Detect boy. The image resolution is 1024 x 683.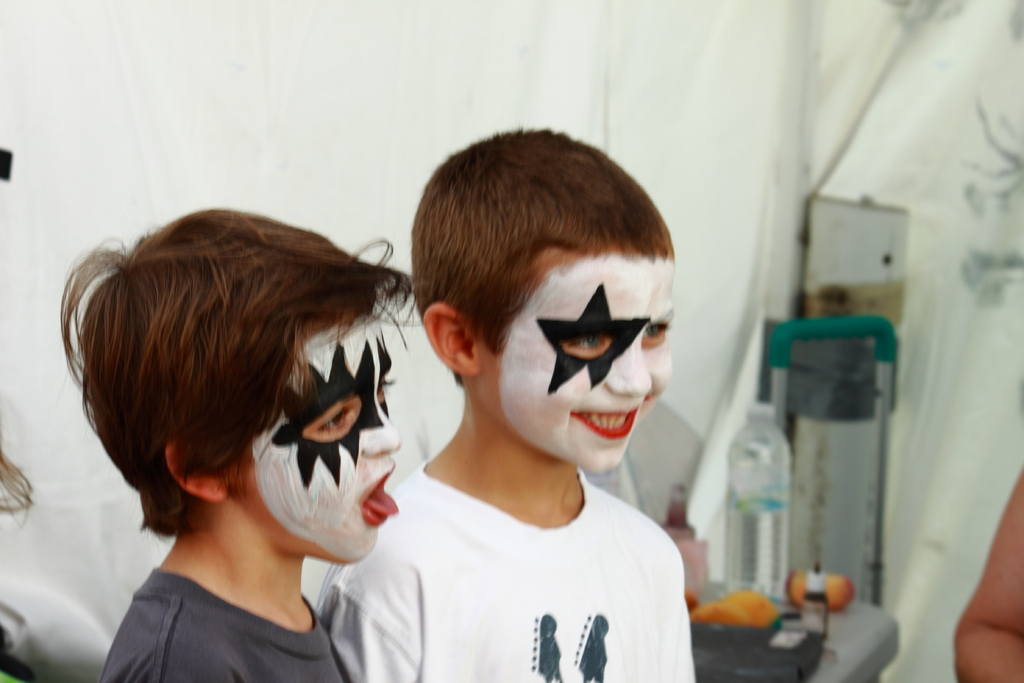
locate(54, 202, 405, 682).
